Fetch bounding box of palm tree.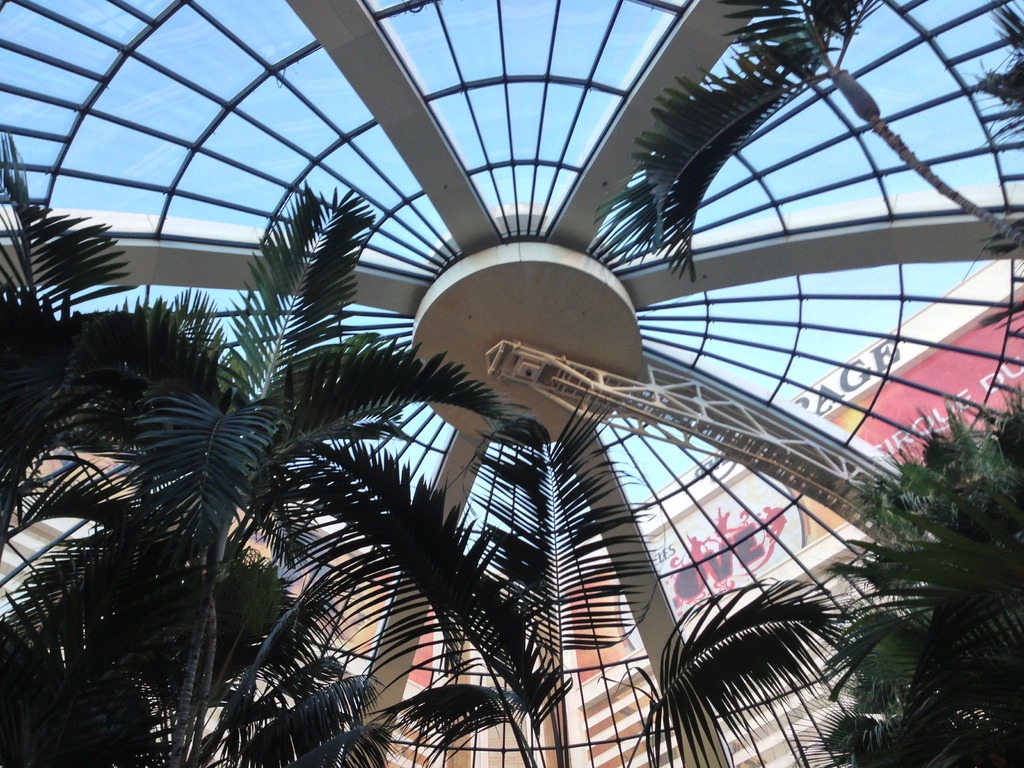
Bbox: (x1=298, y1=367, x2=876, y2=767).
